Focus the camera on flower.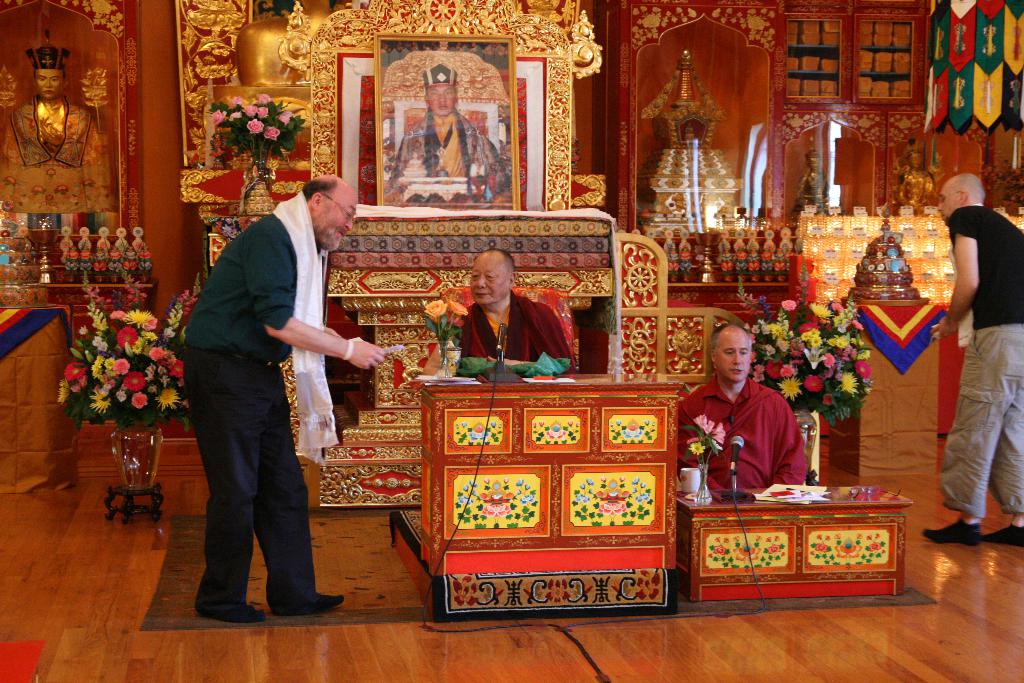
Focus region: (x1=227, y1=94, x2=243, y2=110).
